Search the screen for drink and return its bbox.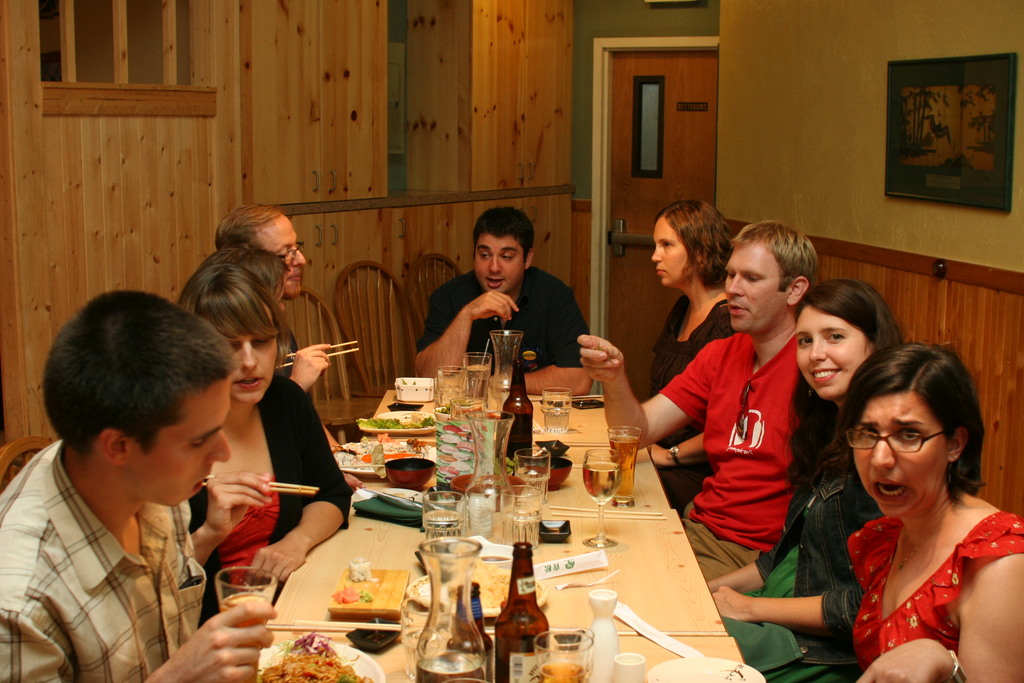
Found: box(221, 592, 271, 650).
